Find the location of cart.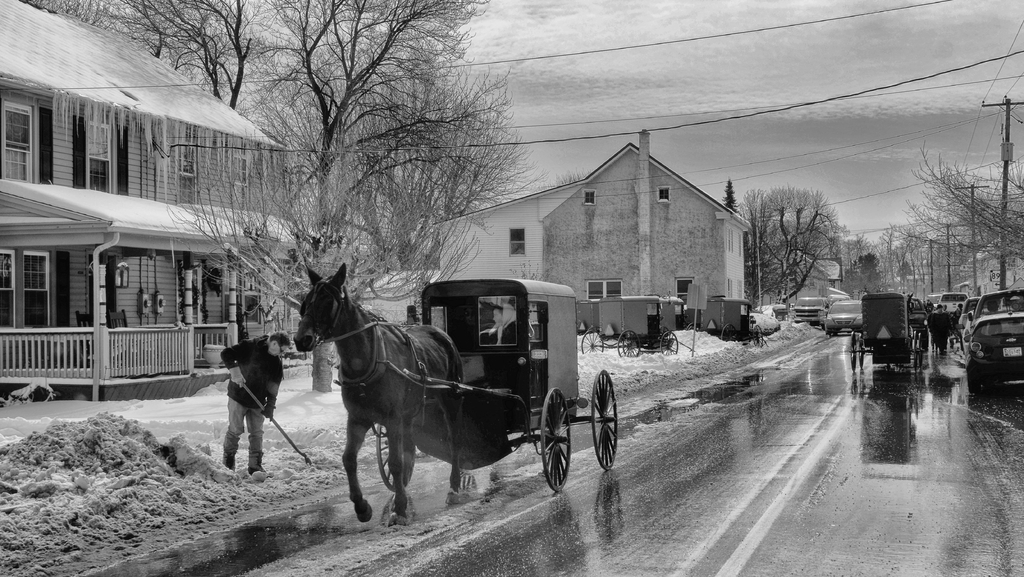
Location: (left=847, top=293, right=925, bottom=372).
